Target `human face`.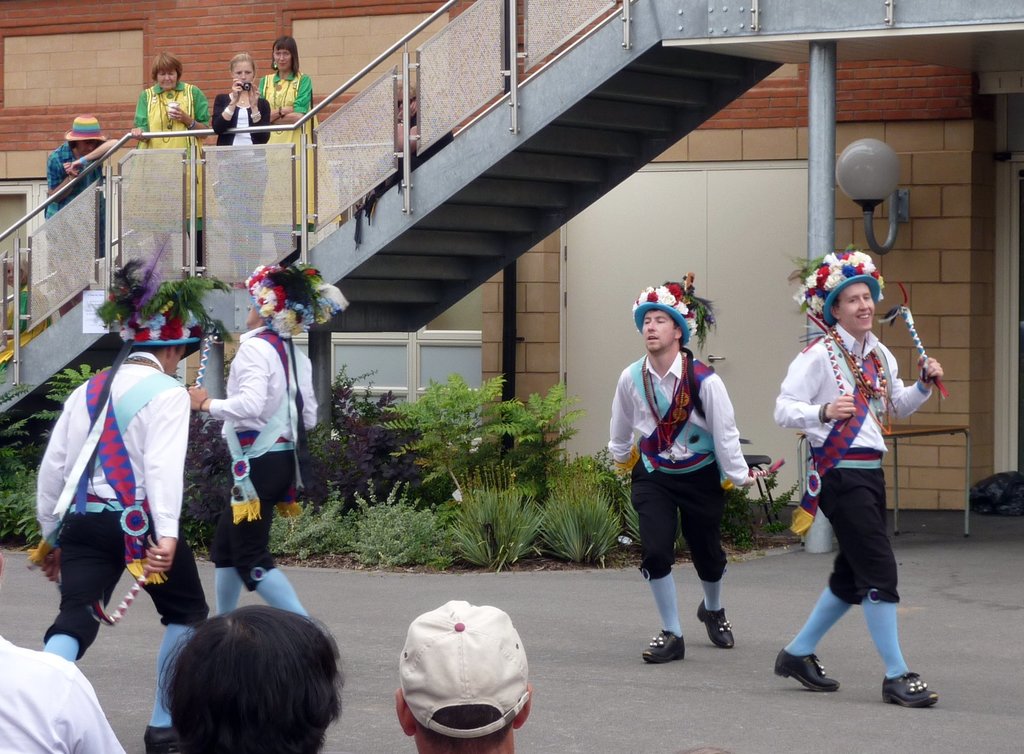
Target region: (272,45,289,75).
